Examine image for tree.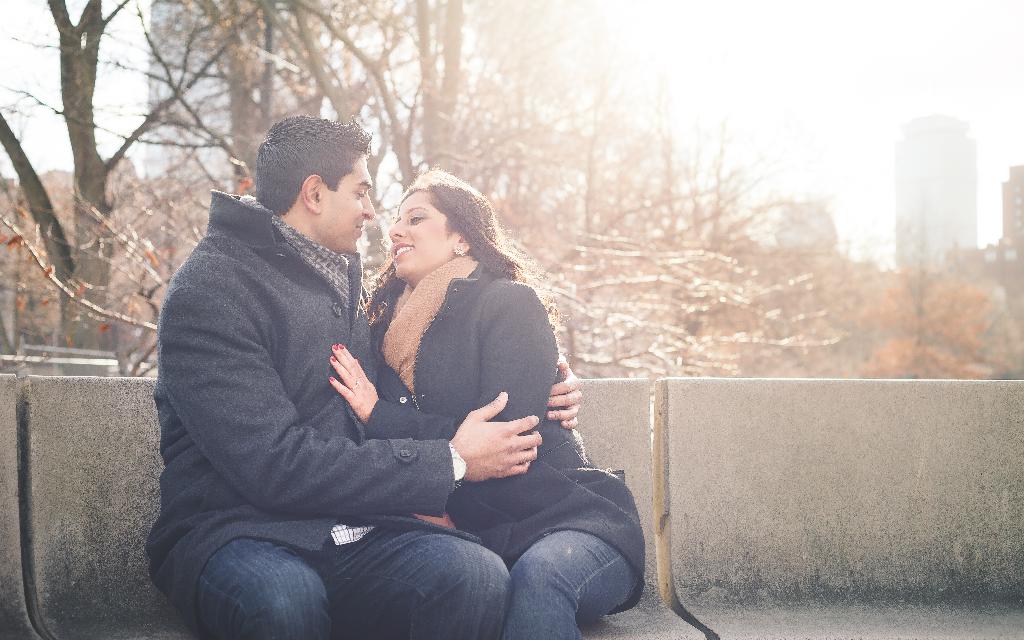
Examination result: (x1=845, y1=178, x2=991, y2=383).
